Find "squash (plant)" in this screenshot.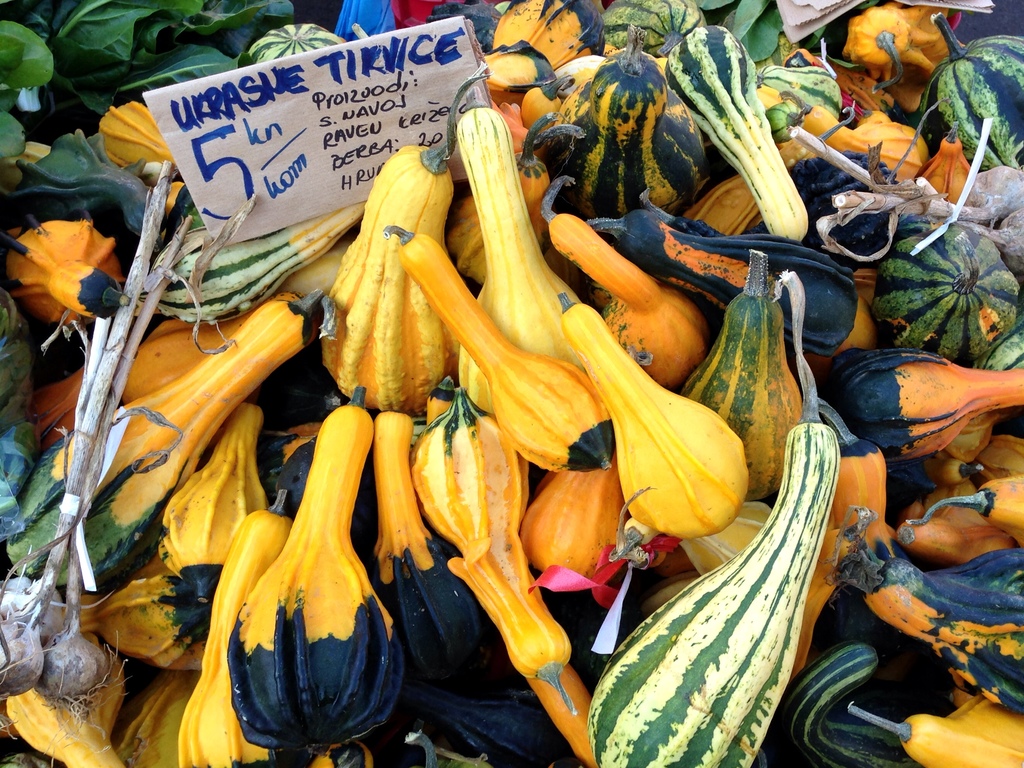
The bounding box for "squash (plant)" is {"x1": 211, "y1": 443, "x2": 384, "y2": 733}.
